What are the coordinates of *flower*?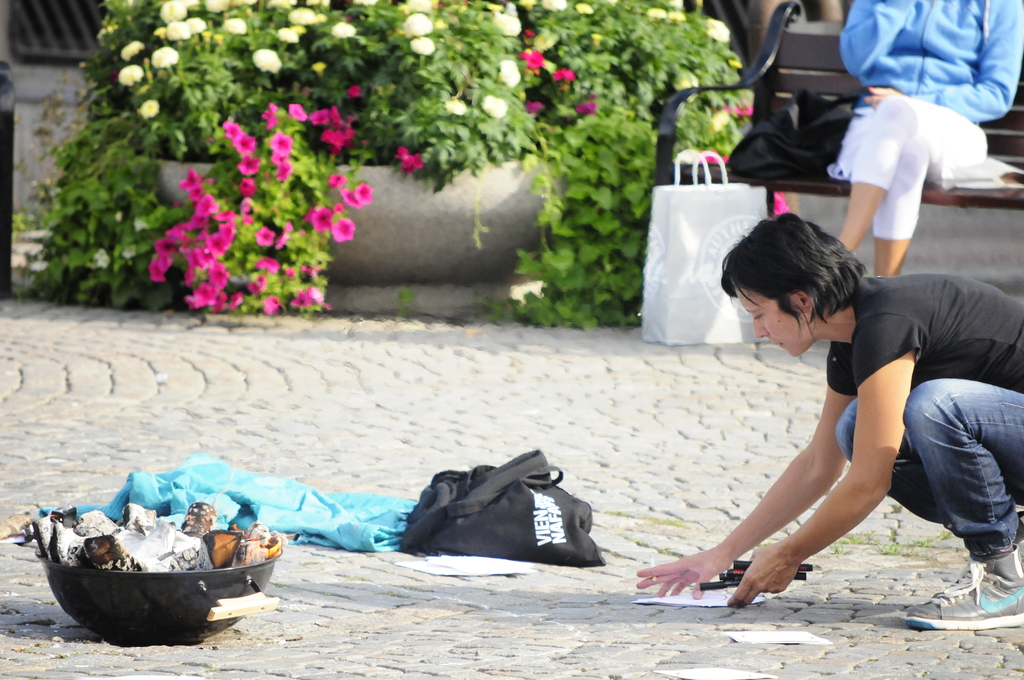
(391, 145, 422, 176).
